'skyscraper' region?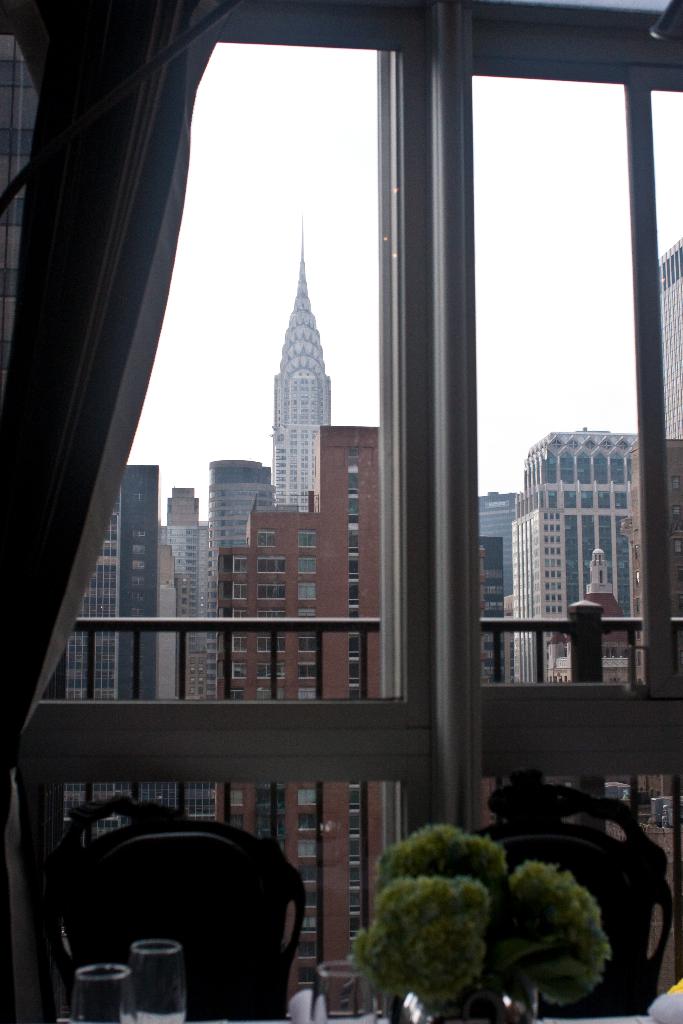
(155, 469, 215, 826)
